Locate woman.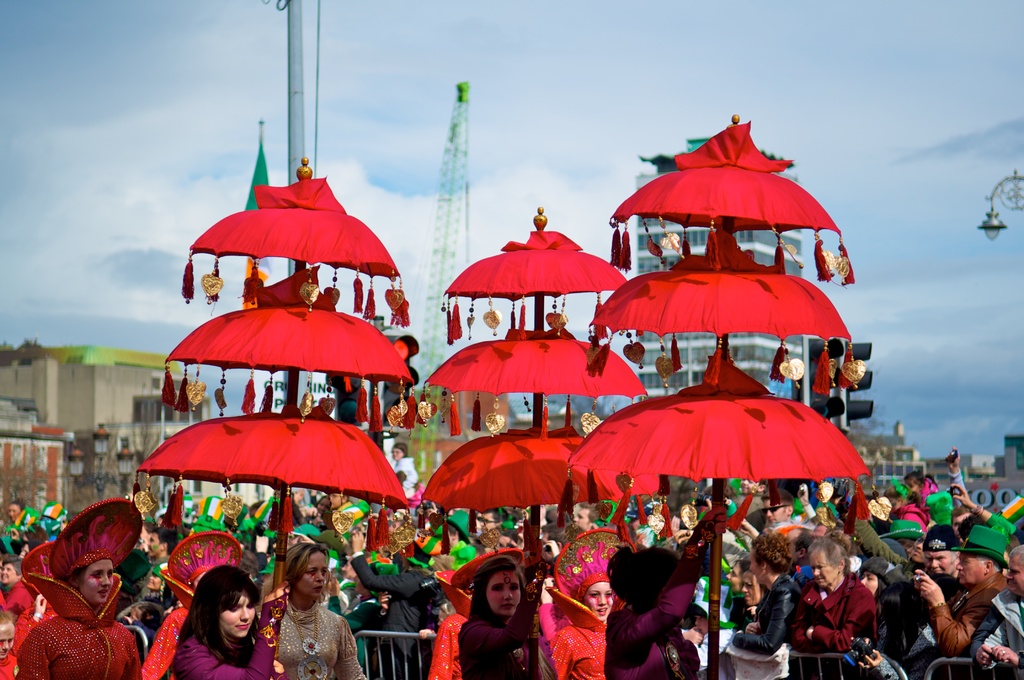
Bounding box: bbox=(389, 443, 416, 496).
